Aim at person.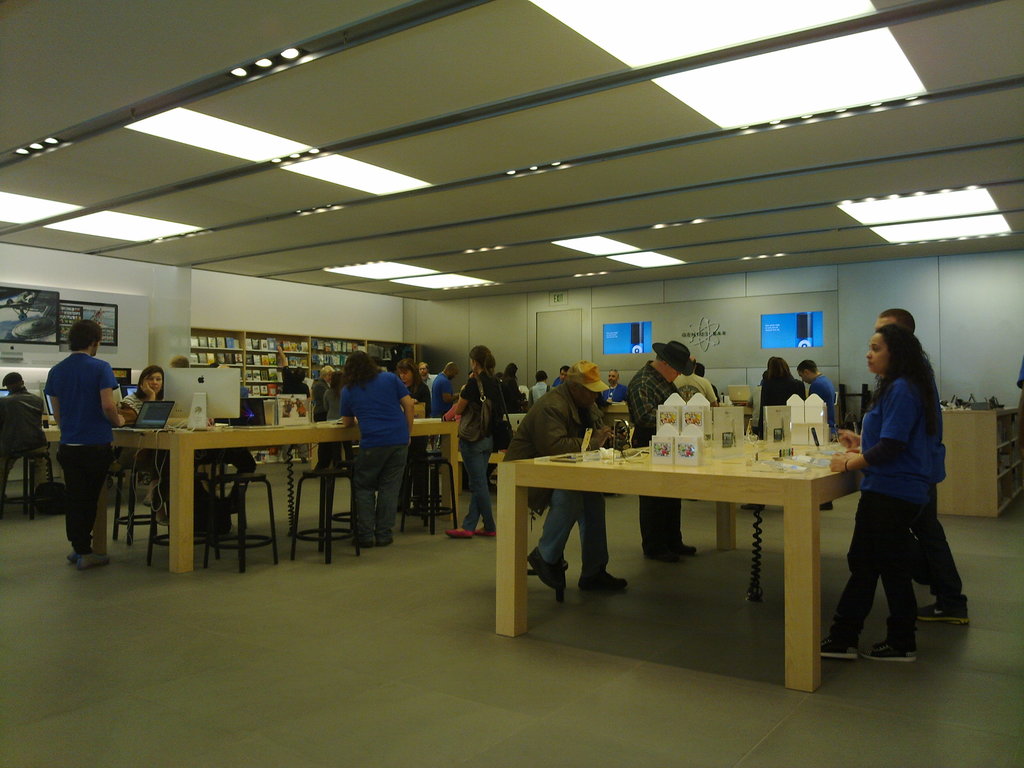
Aimed at [758, 359, 808, 429].
